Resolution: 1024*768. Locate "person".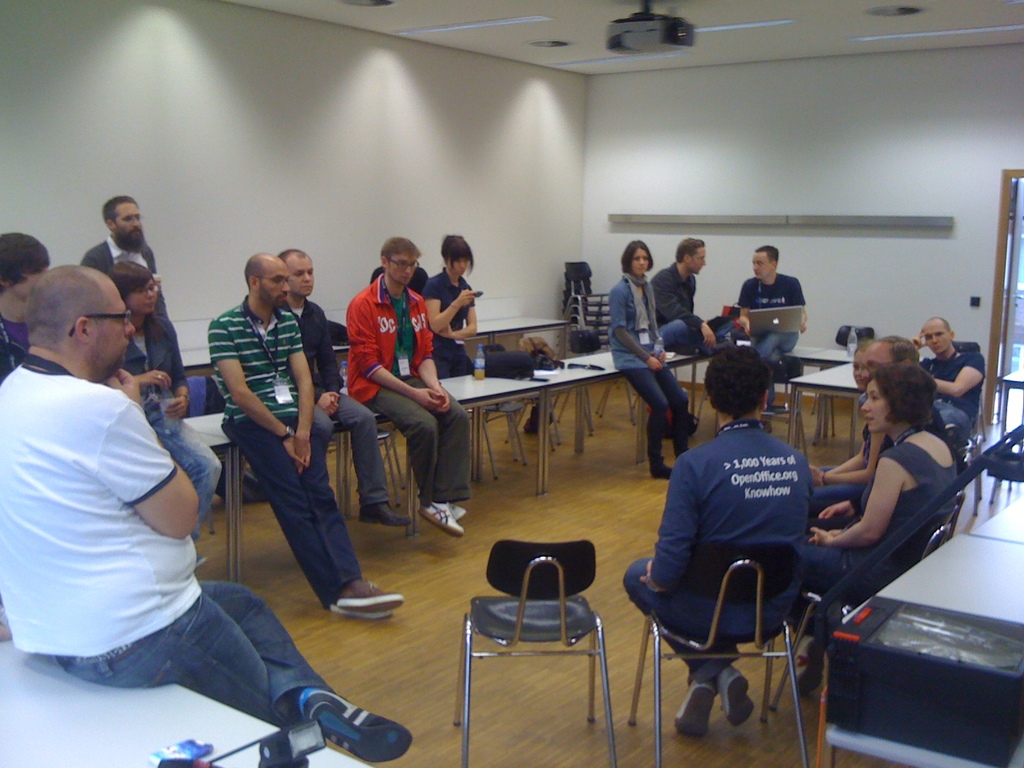
bbox=[279, 248, 412, 534].
